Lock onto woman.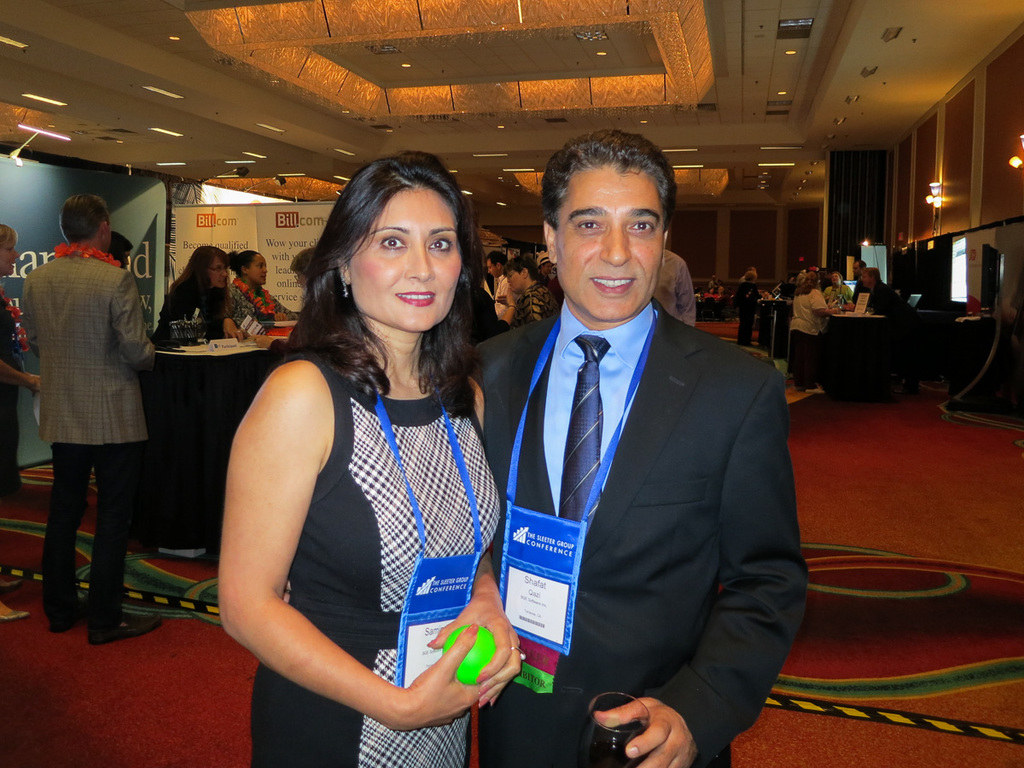
Locked: select_region(516, 260, 569, 329).
